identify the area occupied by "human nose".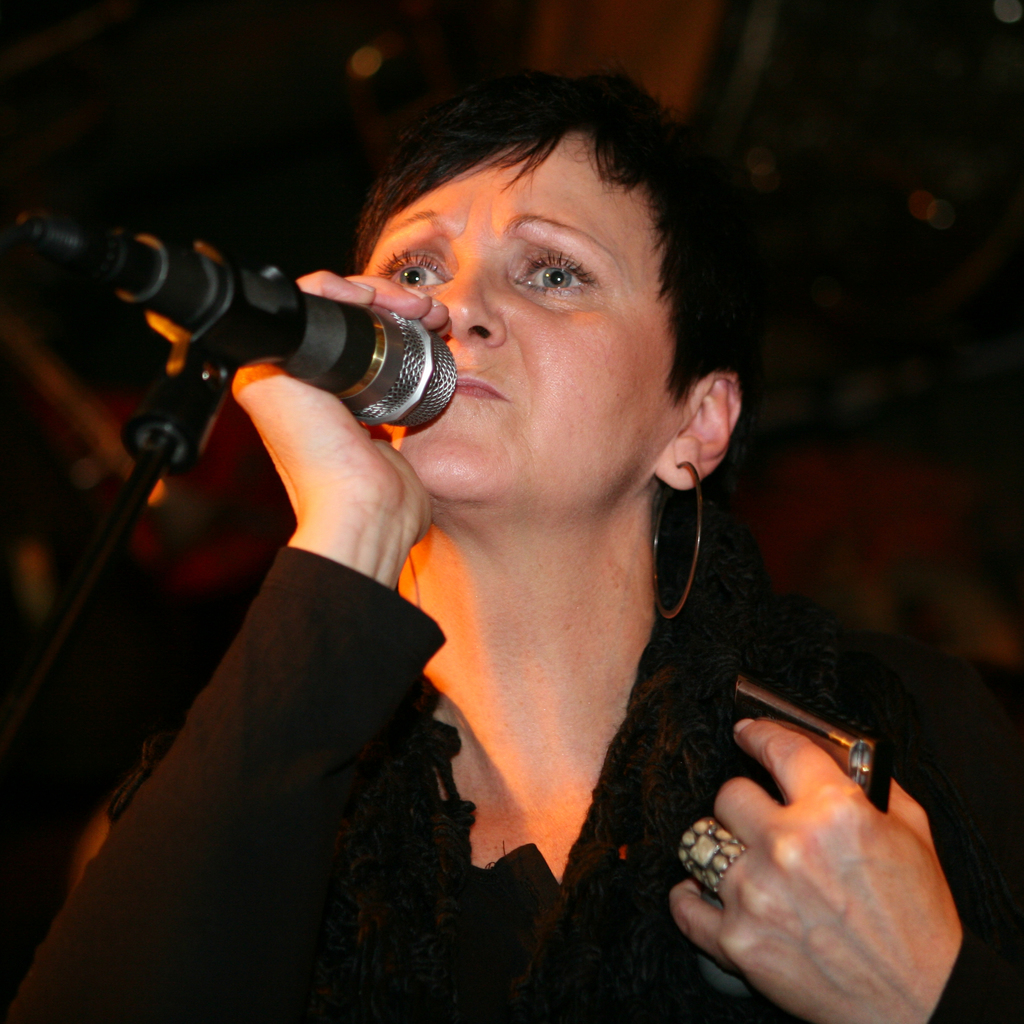
Area: [x1=431, y1=247, x2=504, y2=352].
